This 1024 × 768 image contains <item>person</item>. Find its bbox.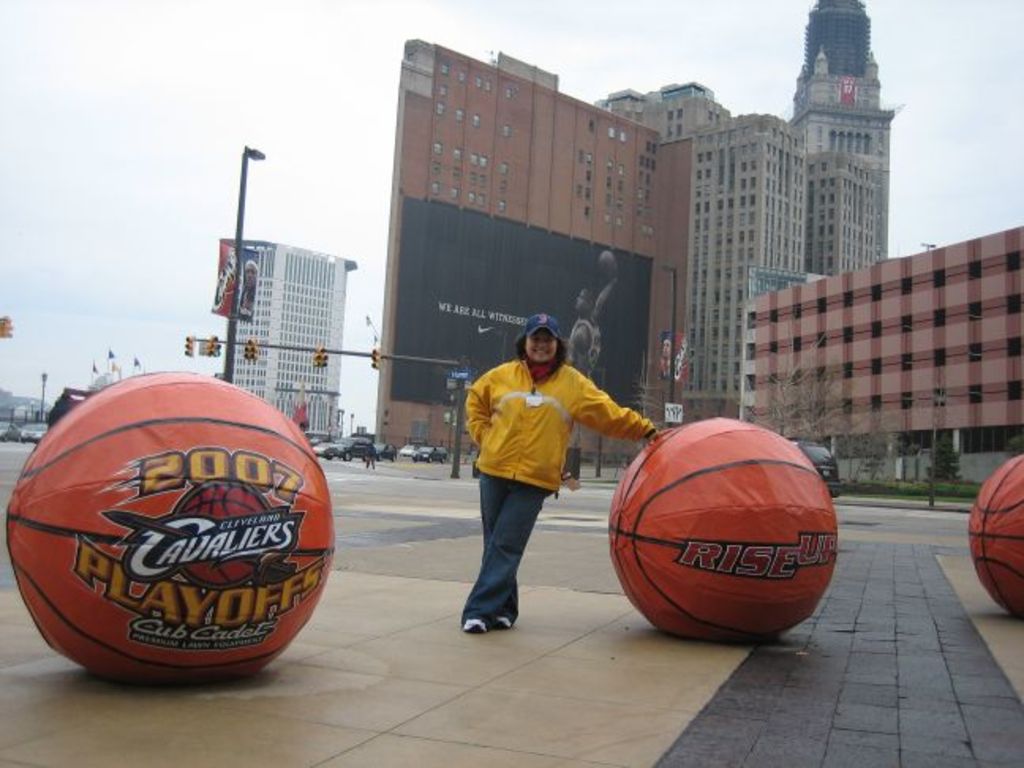
[564,259,616,375].
